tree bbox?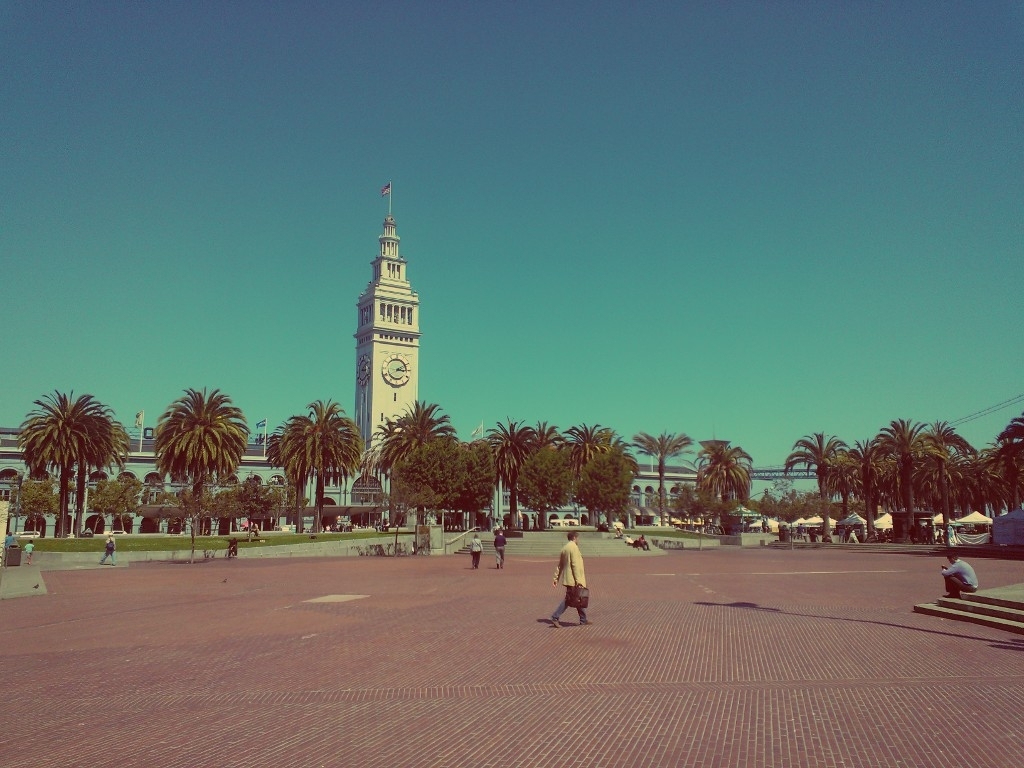
785/433/844/540
